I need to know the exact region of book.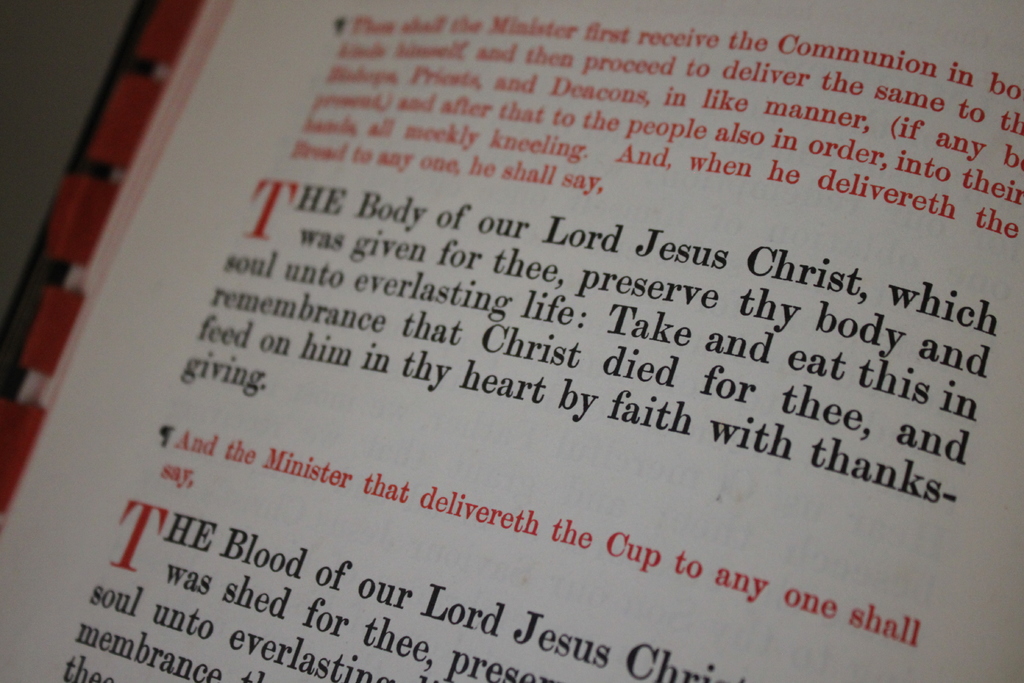
Region: select_region(0, 0, 1023, 682).
